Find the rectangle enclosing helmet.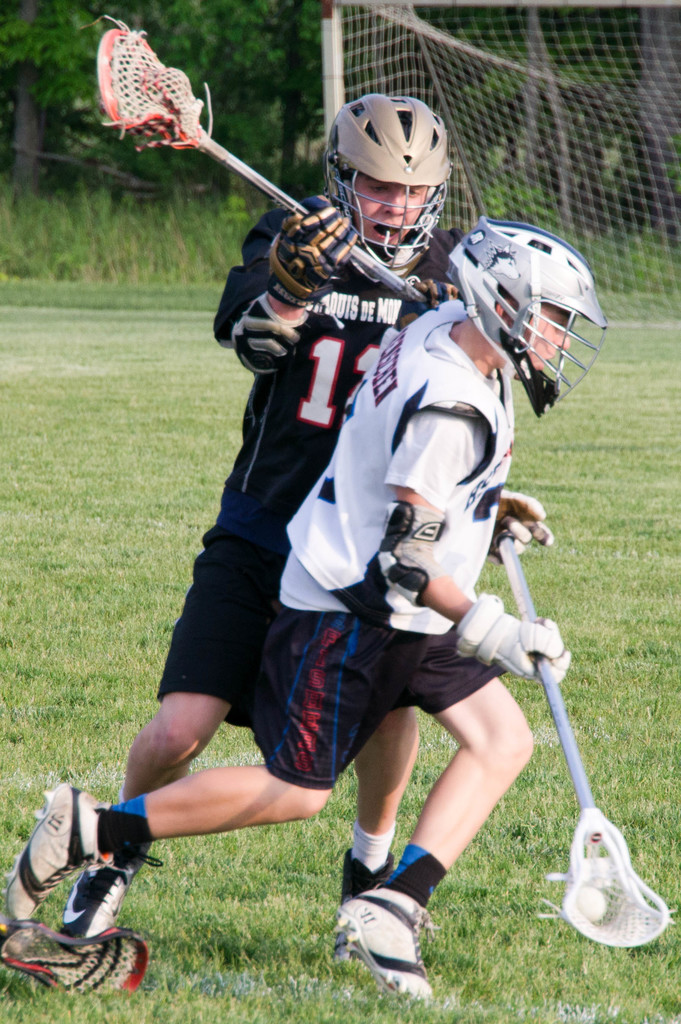
box(449, 216, 612, 416).
